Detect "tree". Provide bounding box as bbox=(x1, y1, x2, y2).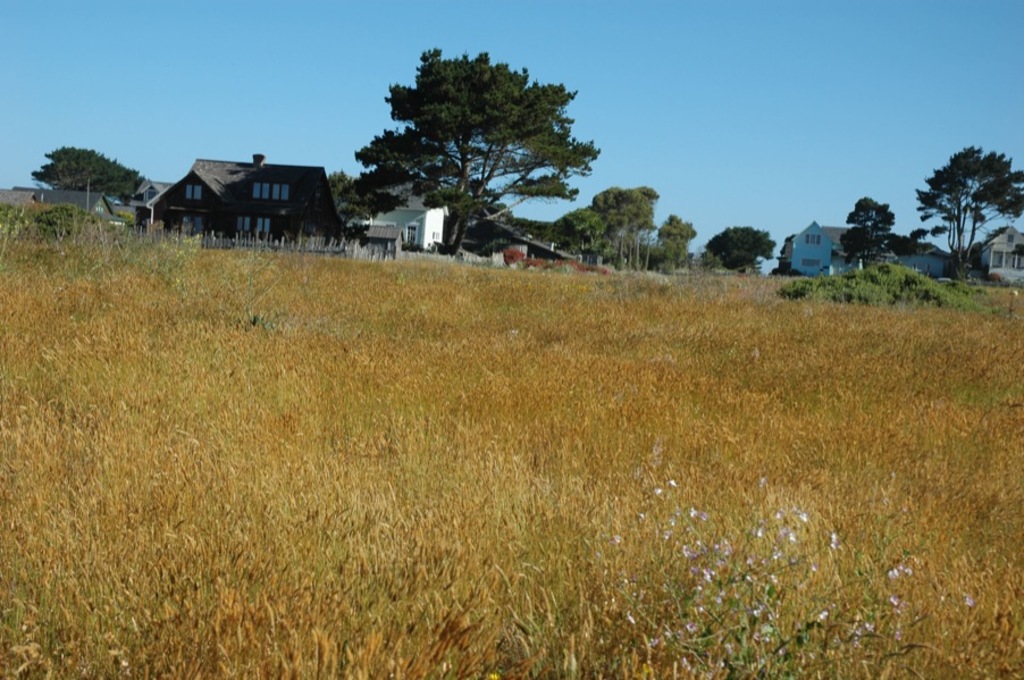
bbox=(654, 215, 694, 277).
